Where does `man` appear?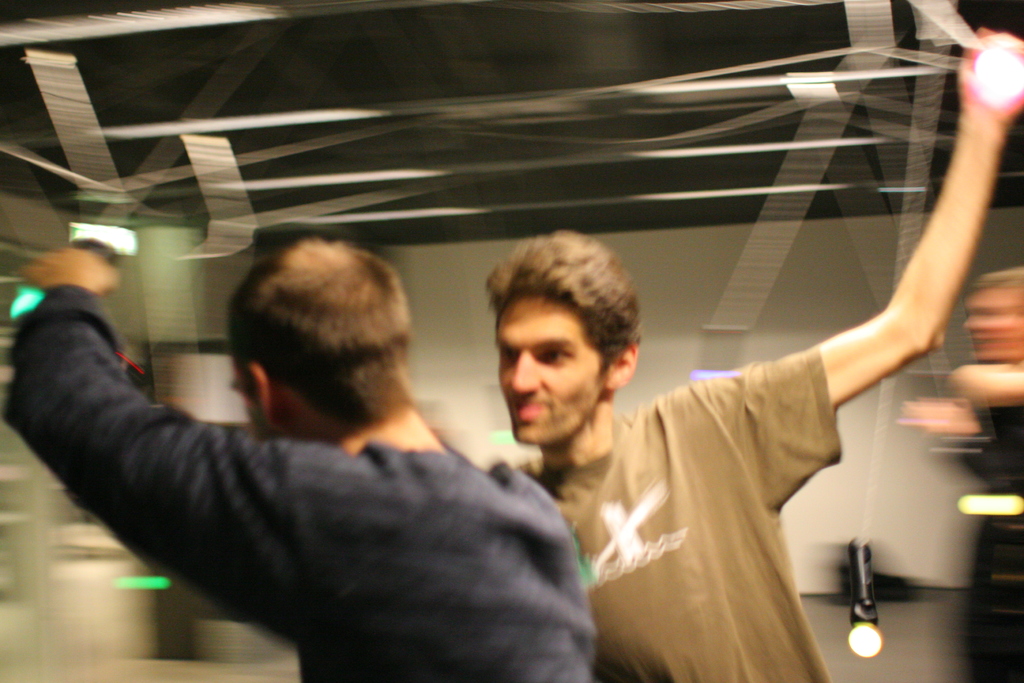
Appears at locate(481, 22, 1023, 682).
